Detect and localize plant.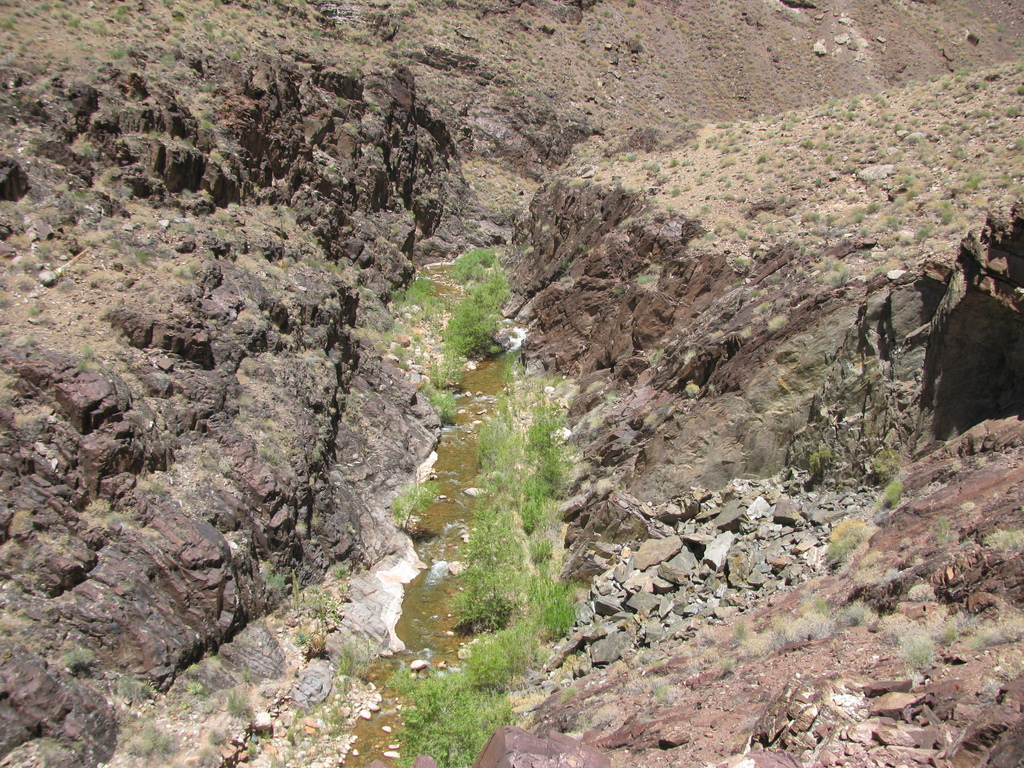
Localized at [729, 274, 749, 290].
